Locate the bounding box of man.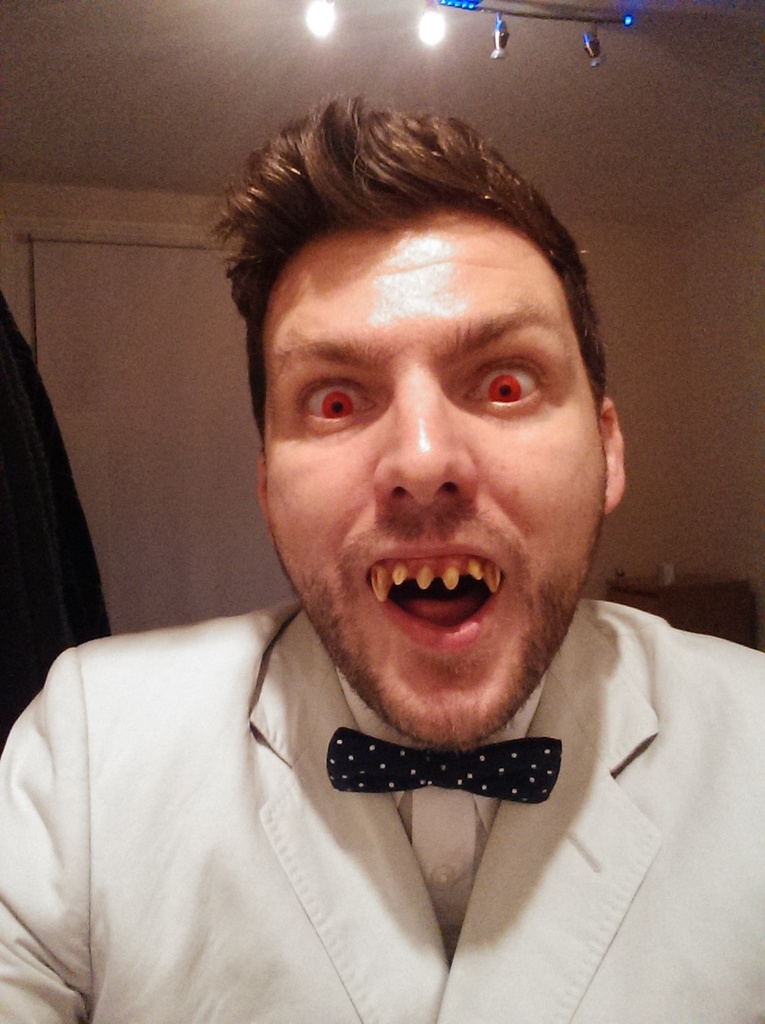
Bounding box: l=22, t=116, r=764, b=991.
